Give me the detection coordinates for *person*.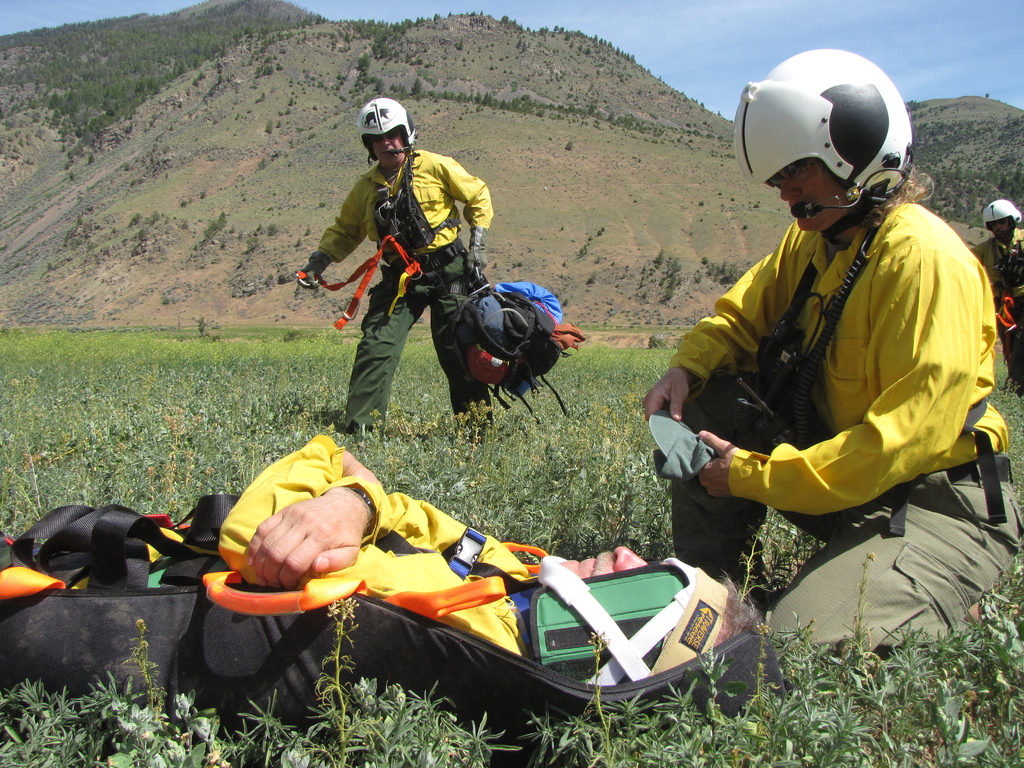
(x1=0, y1=429, x2=761, y2=749).
